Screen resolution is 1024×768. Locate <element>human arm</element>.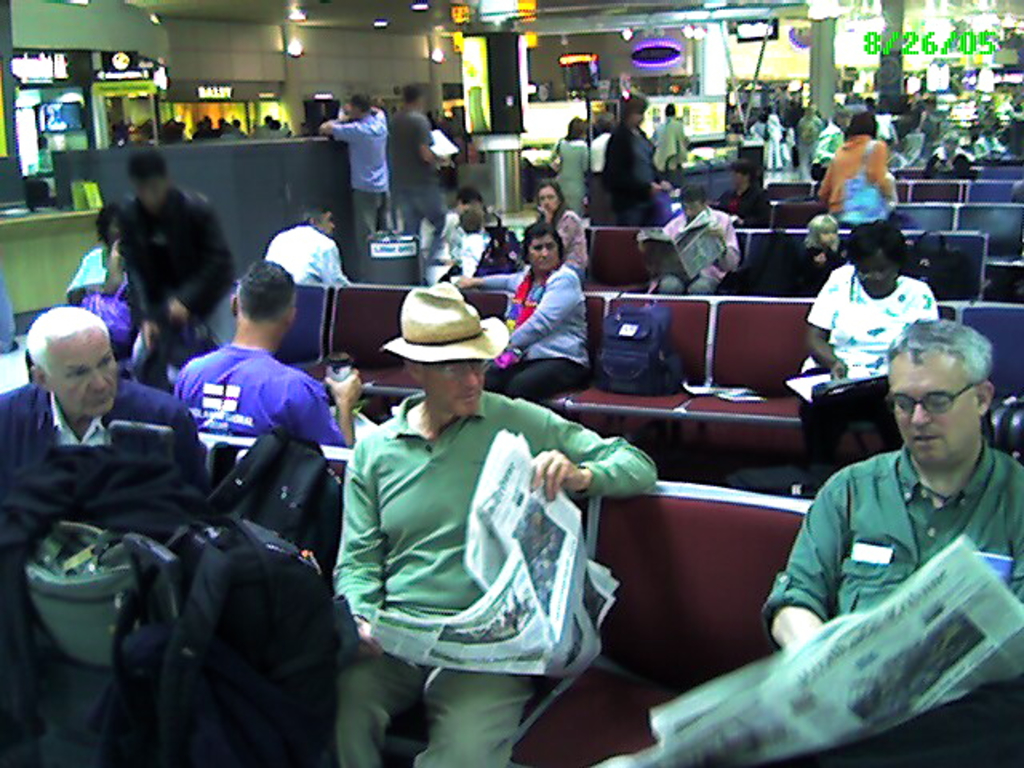
(left=872, top=139, right=898, bottom=189).
